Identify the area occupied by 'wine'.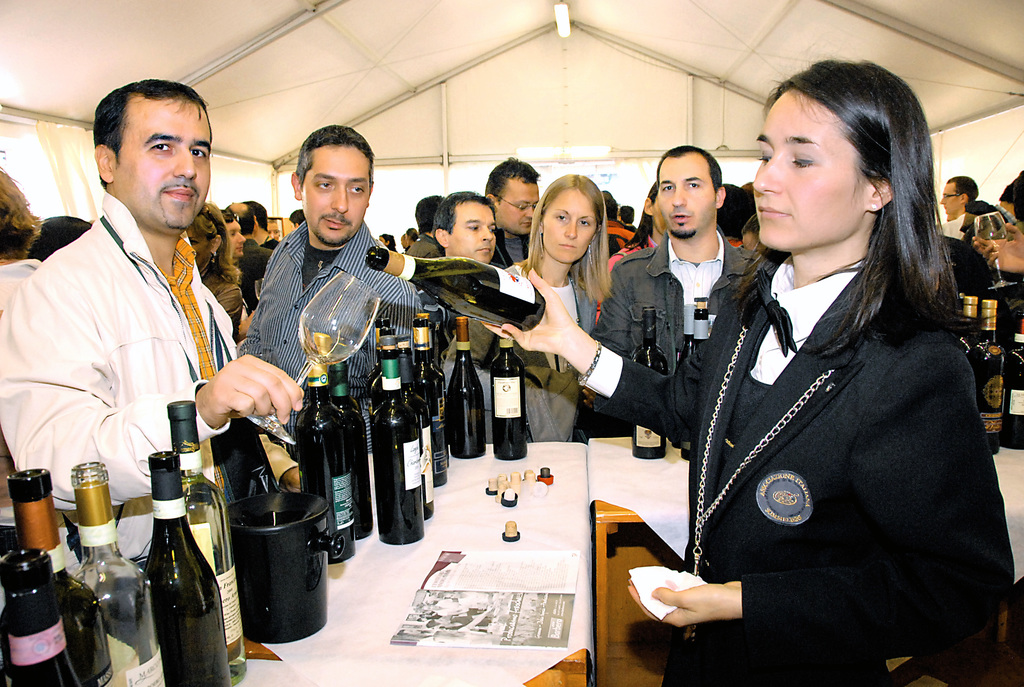
Area: [left=307, top=333, right=356, bottom=368].
